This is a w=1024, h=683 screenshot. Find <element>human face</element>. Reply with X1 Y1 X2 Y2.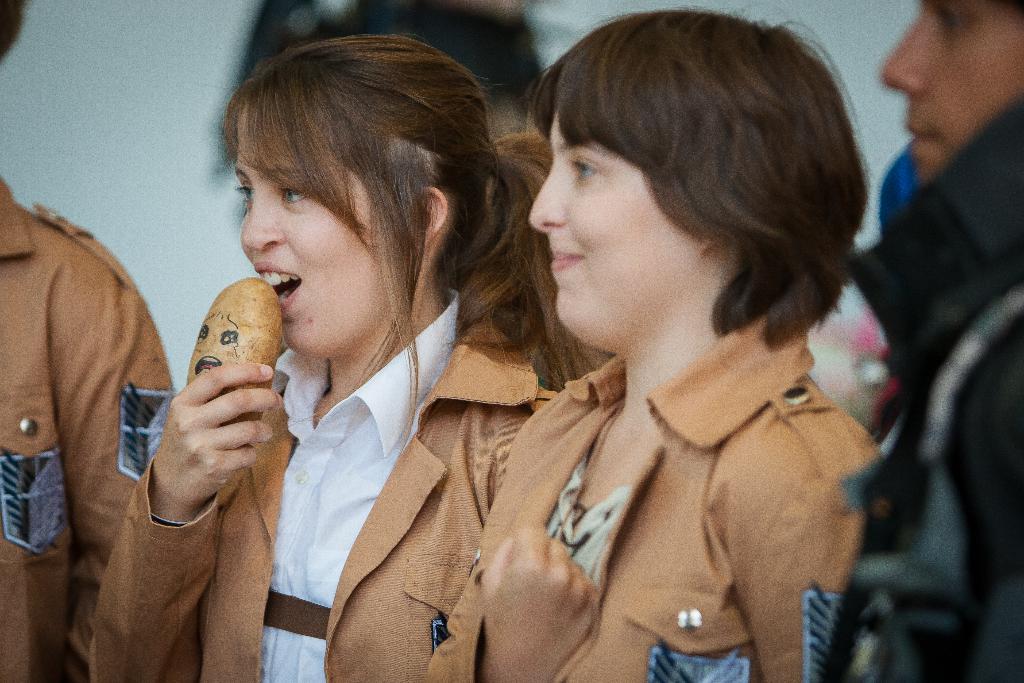
881 0 1023 183.
